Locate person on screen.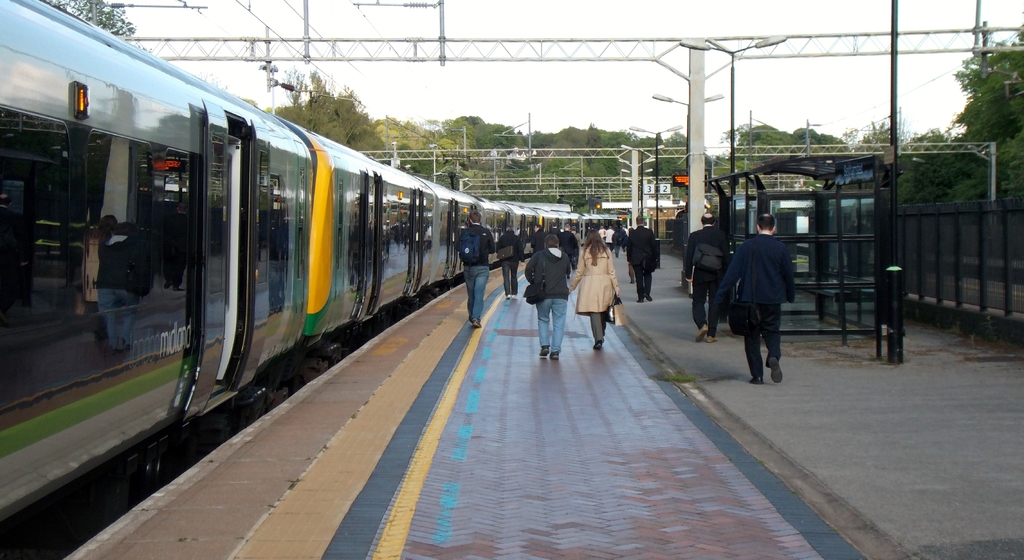
On screen at [x1=675, y1=204, x2=739, y2=342].
